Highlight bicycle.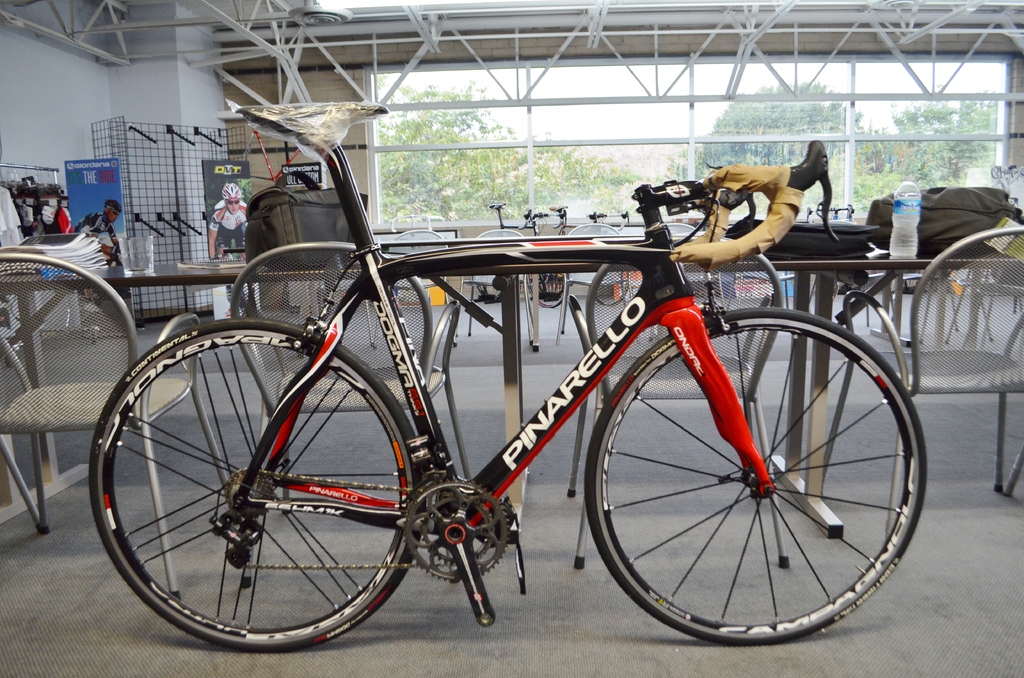
Highlighted region: (left=469, top=200, right=532, bottom=299).
